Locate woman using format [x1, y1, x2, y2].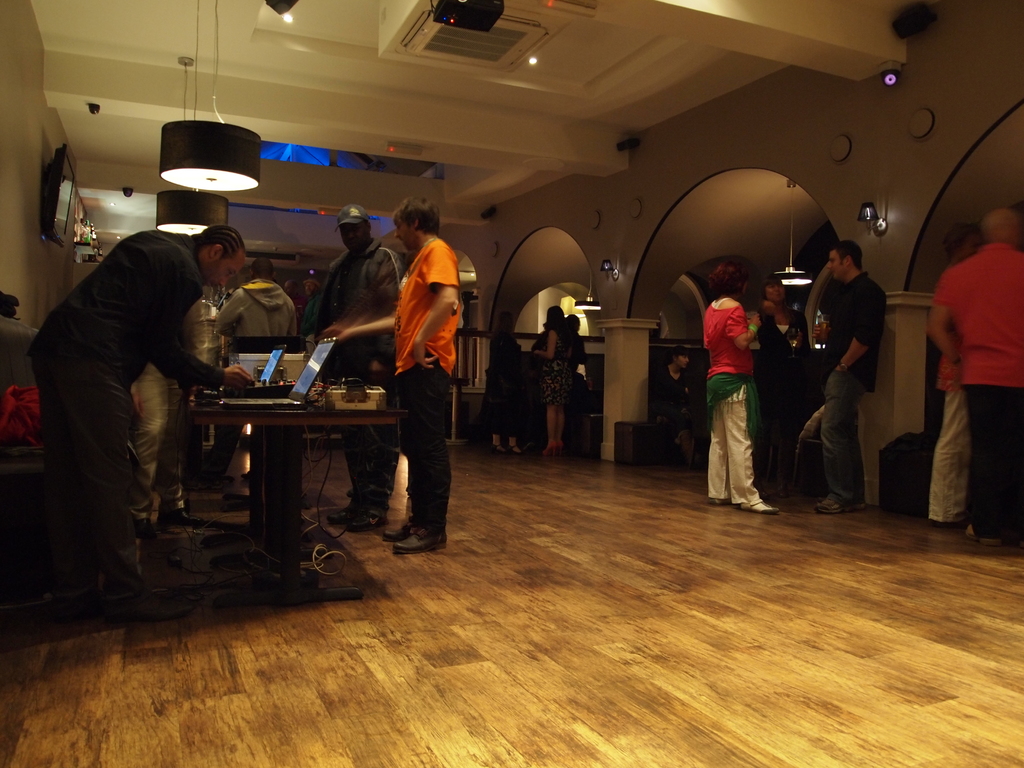
[701, 254, 774, 516].
